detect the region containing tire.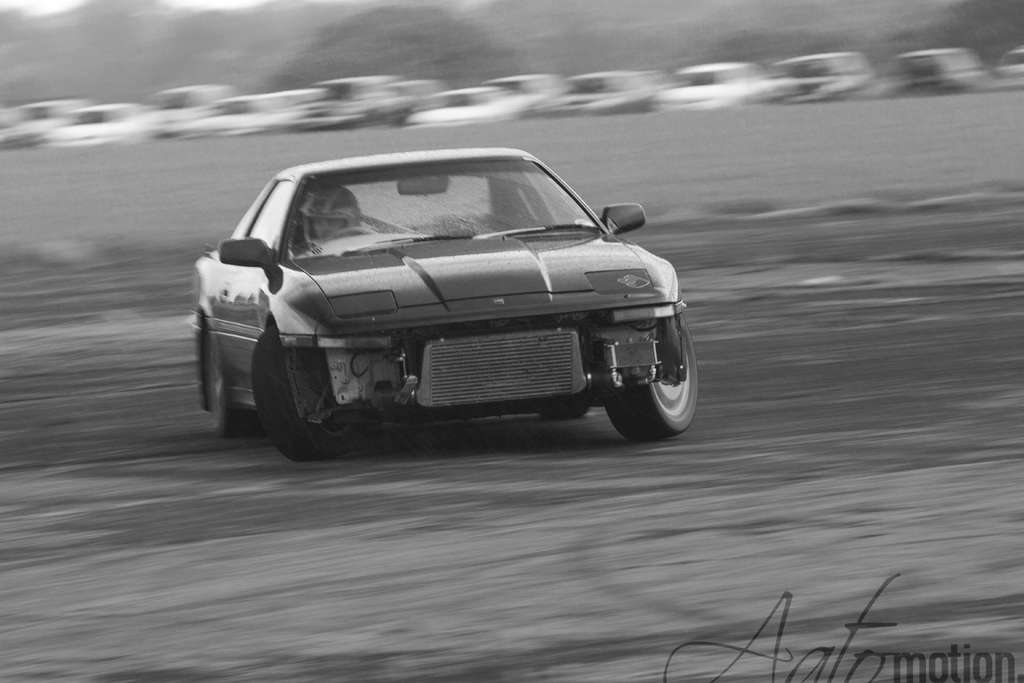
(left=202, top=335, right=229, bottom=435).
